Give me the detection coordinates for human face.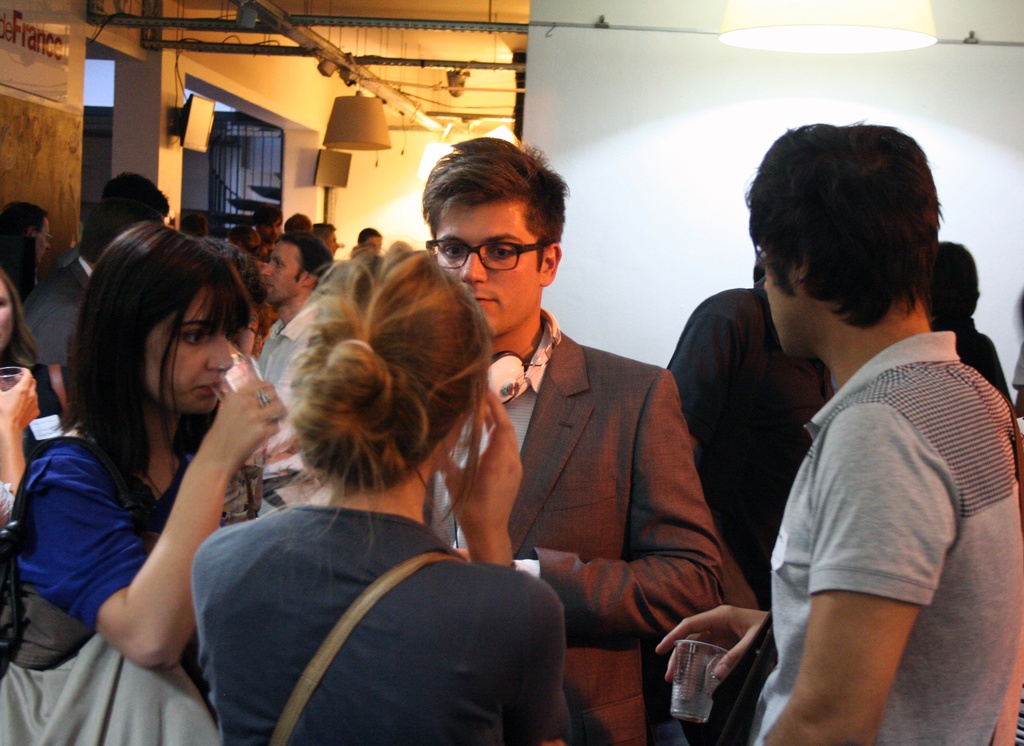
pyautogui.locateOnScreen(228, 240, 241, 252).
